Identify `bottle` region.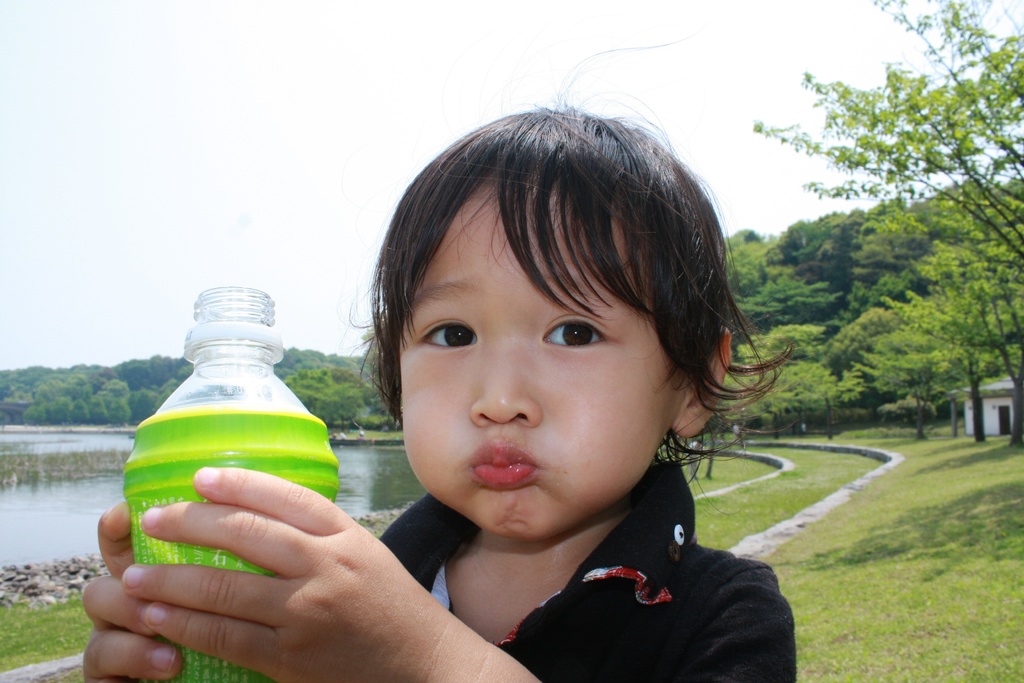
Region: 125:282:340:682.
